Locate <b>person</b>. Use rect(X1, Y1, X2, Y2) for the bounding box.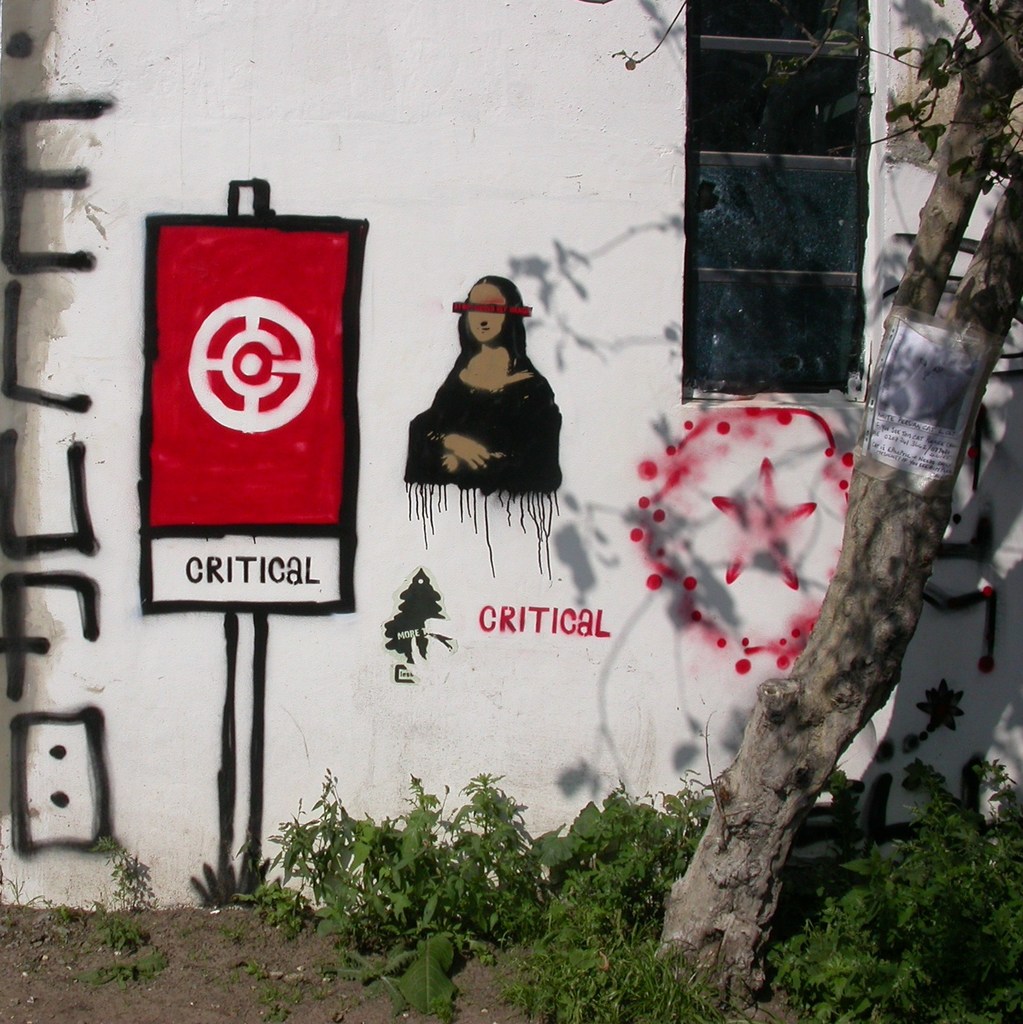
rect(402, 273, 565, 504).
